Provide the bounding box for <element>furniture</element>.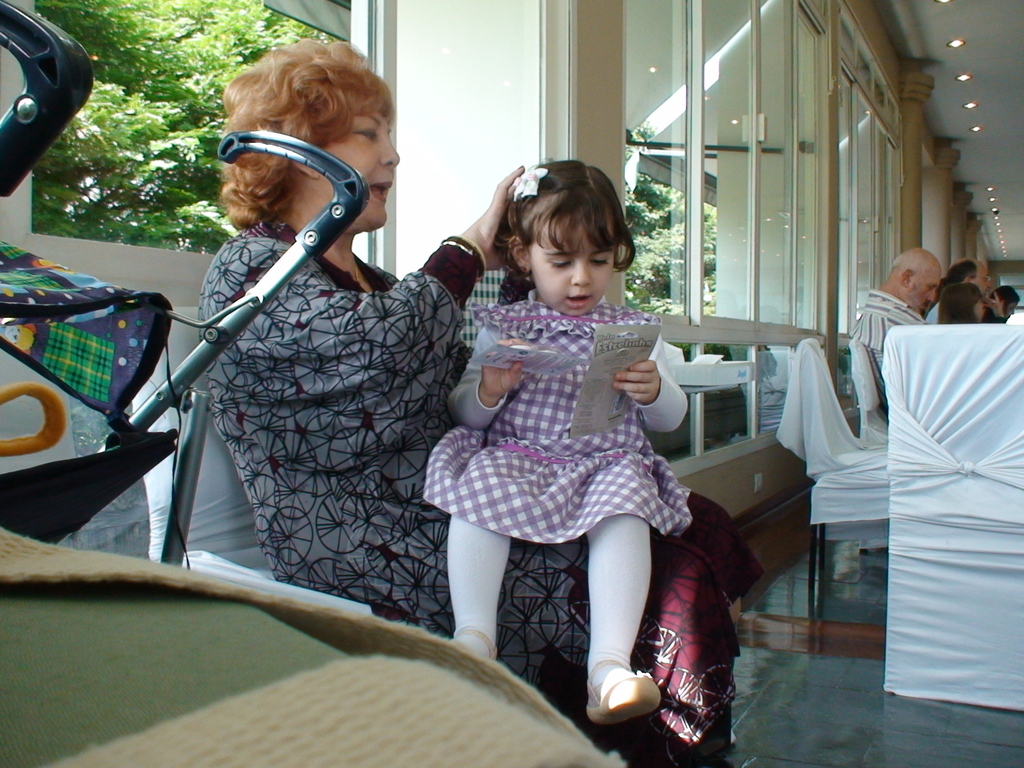
<box>794,336,889,621</box>.
